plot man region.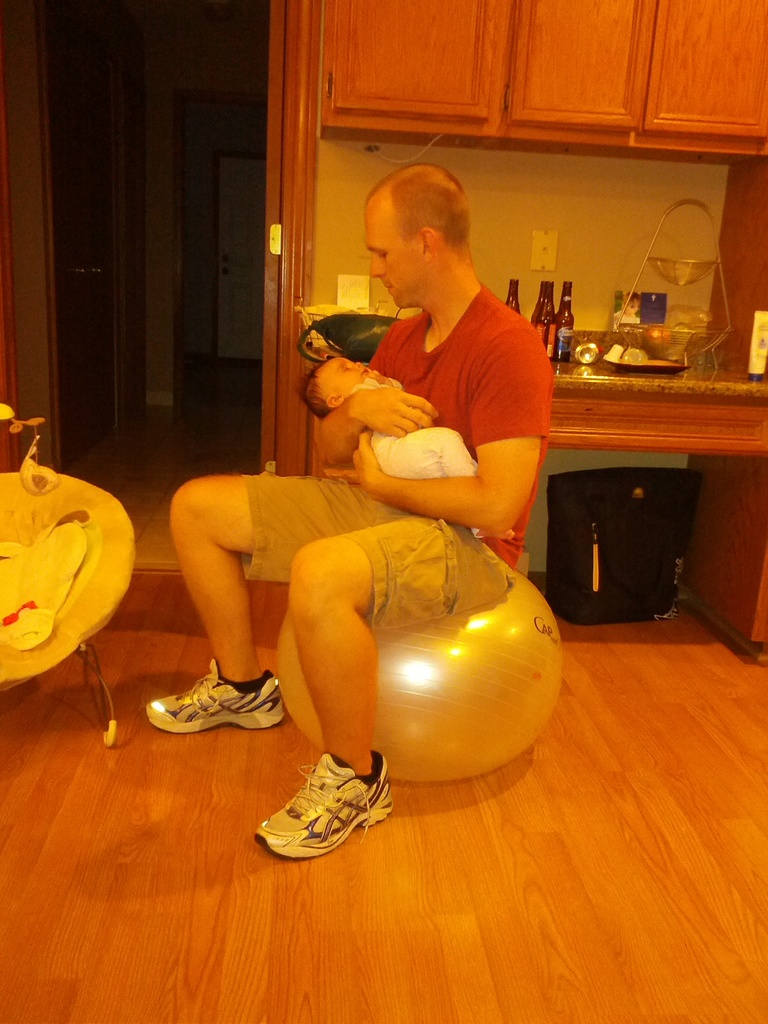
Plotted at BBox(181, 163, 579, 812).
